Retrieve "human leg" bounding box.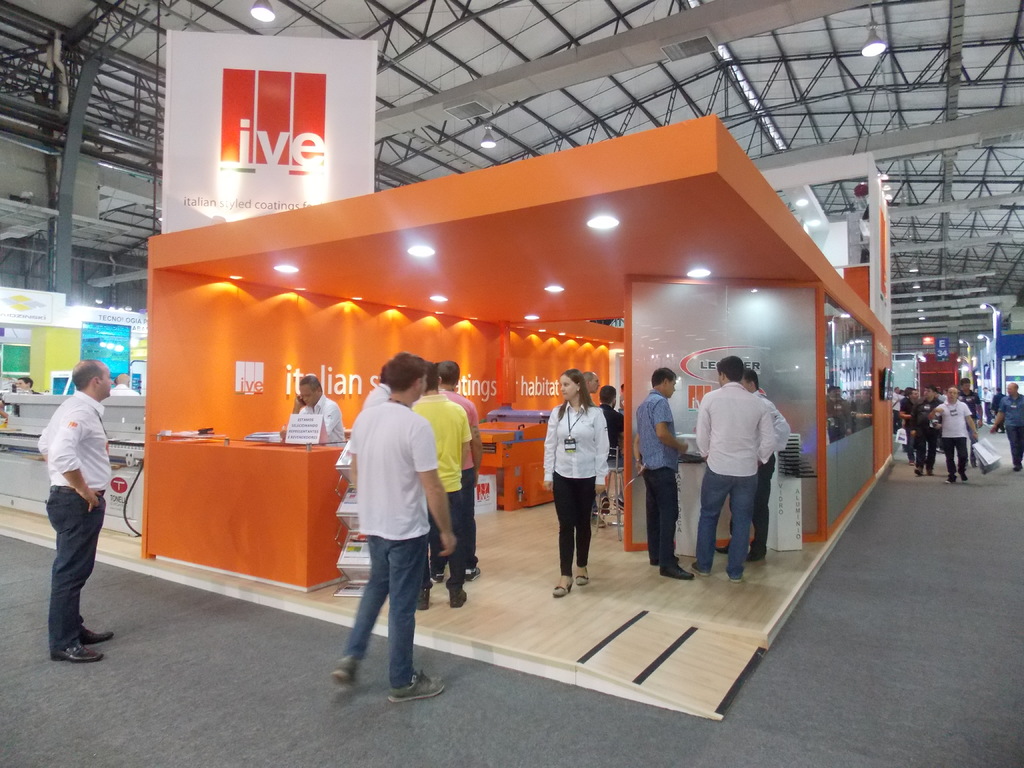
Bounding box: <box>332,535,392,688</box>.
